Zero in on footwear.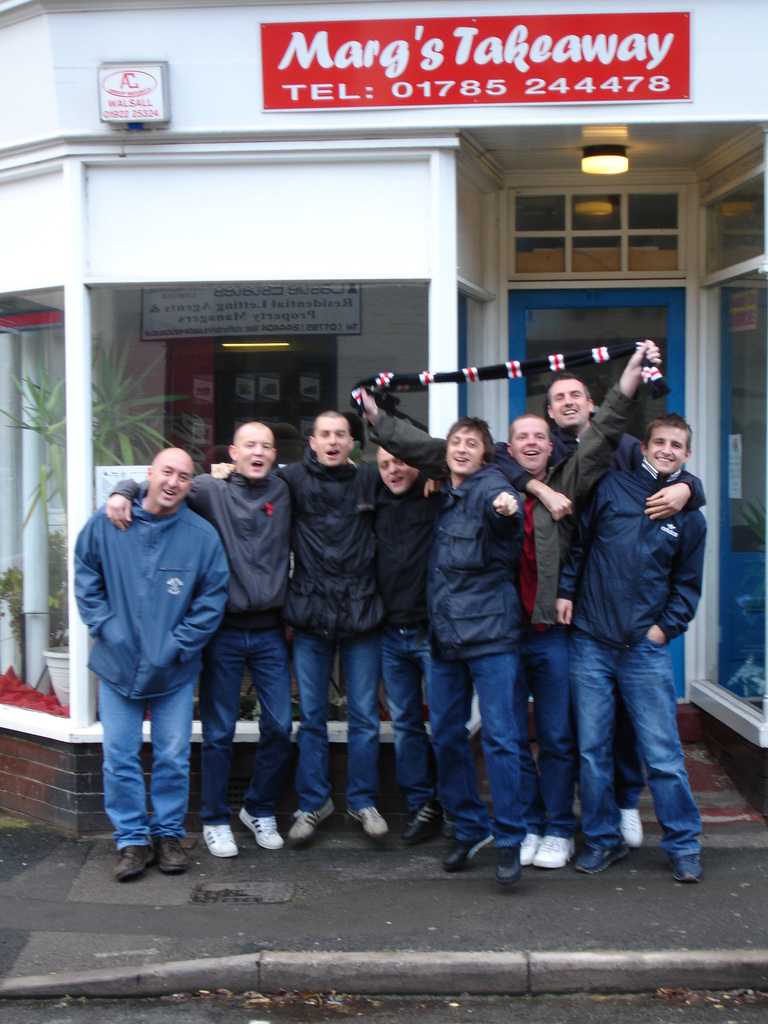
Zeroed in: [left=446, top=842, right=492, bottom=870].
